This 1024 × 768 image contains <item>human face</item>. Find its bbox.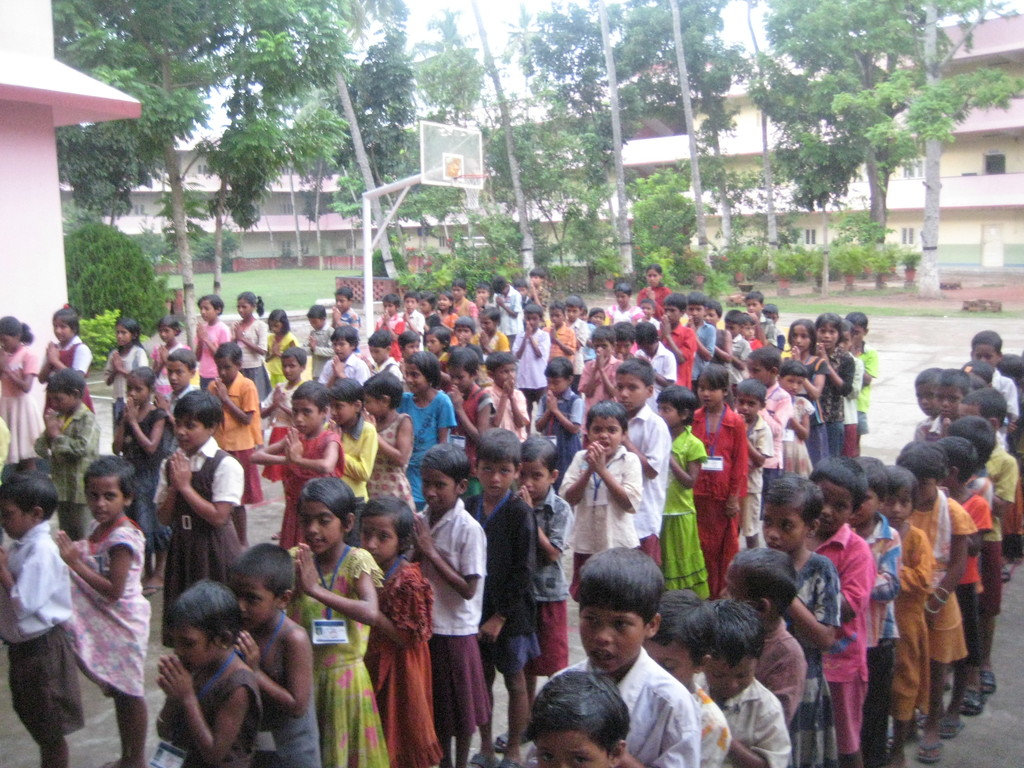
bbox=(838, 333, 849, 350).
